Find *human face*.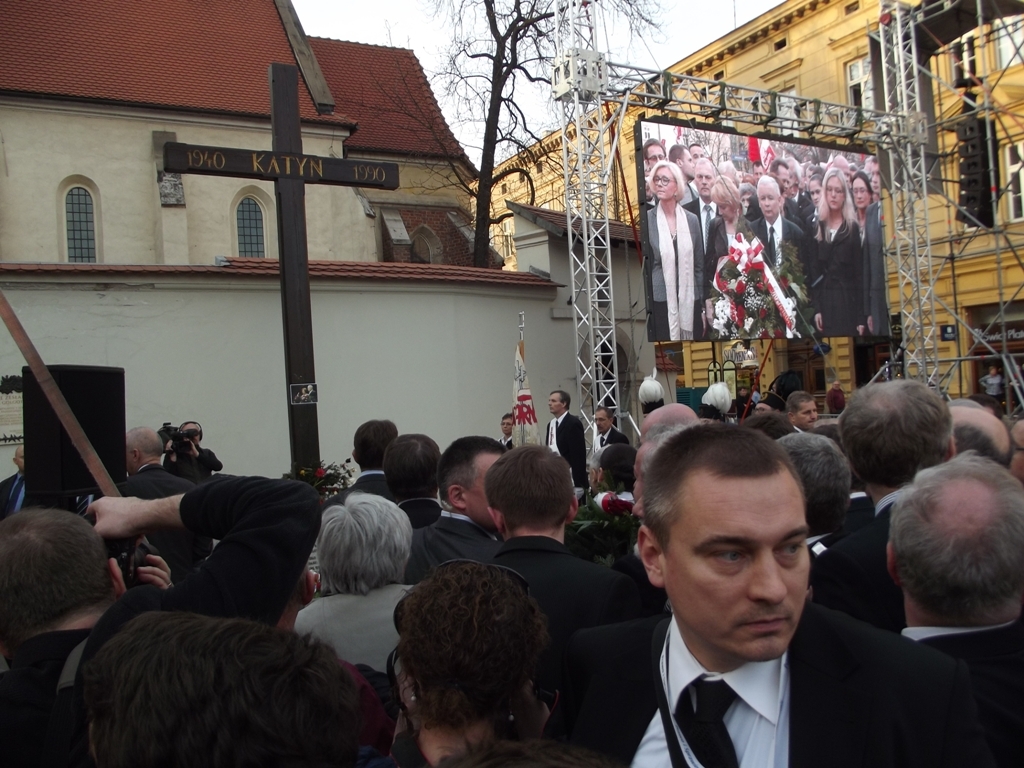
BBox(661, 469, 810, 663).
